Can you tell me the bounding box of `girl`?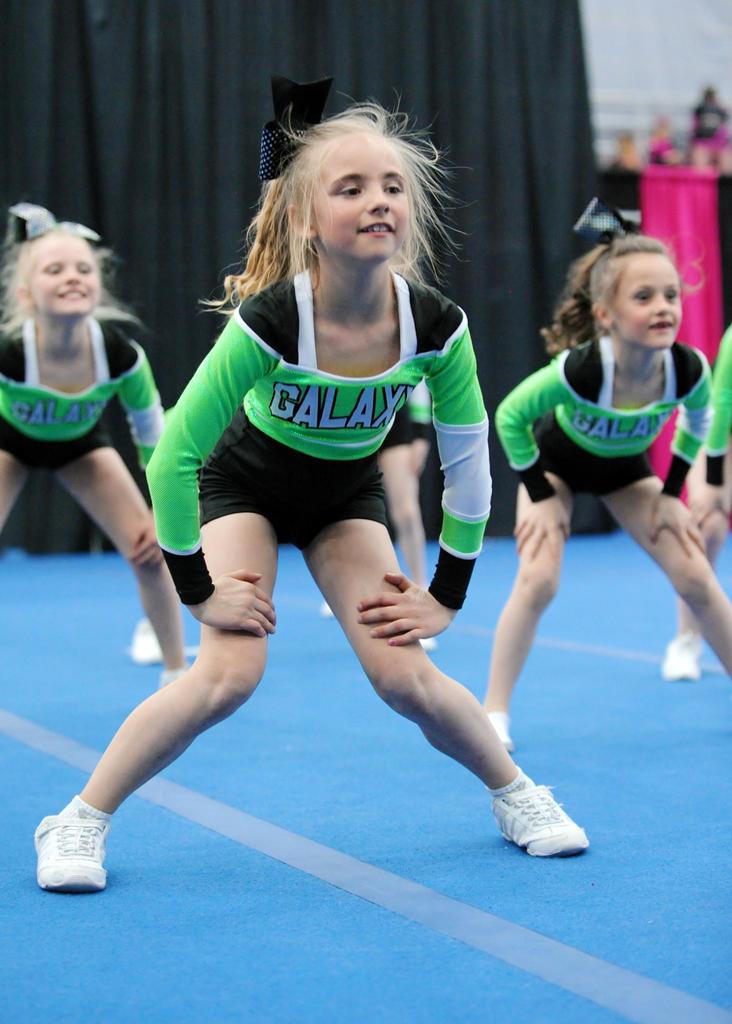
31 81 594 895.
